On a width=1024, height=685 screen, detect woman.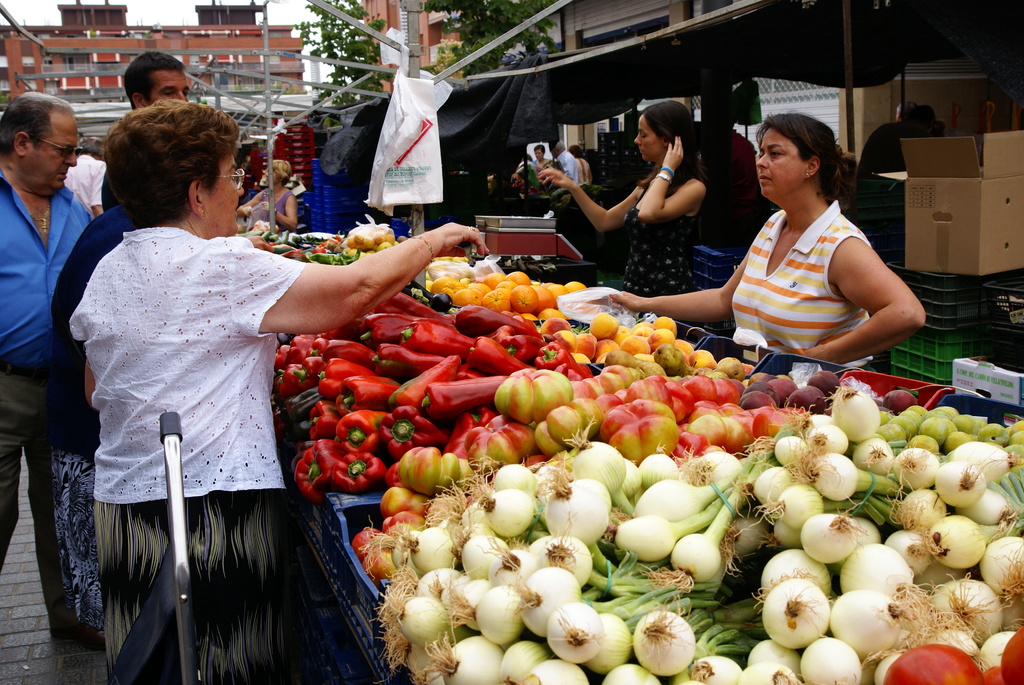
box(536, 100, 703, 300).
